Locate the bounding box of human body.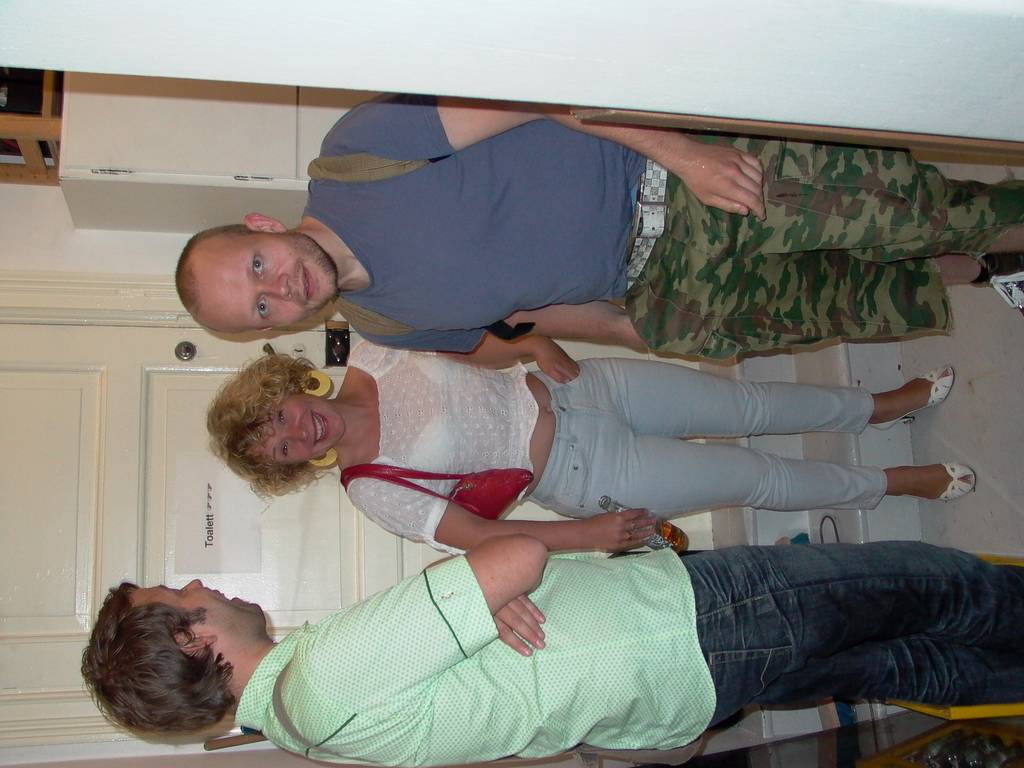
Bounding box: l=334, t=336, r=980, b=564.
